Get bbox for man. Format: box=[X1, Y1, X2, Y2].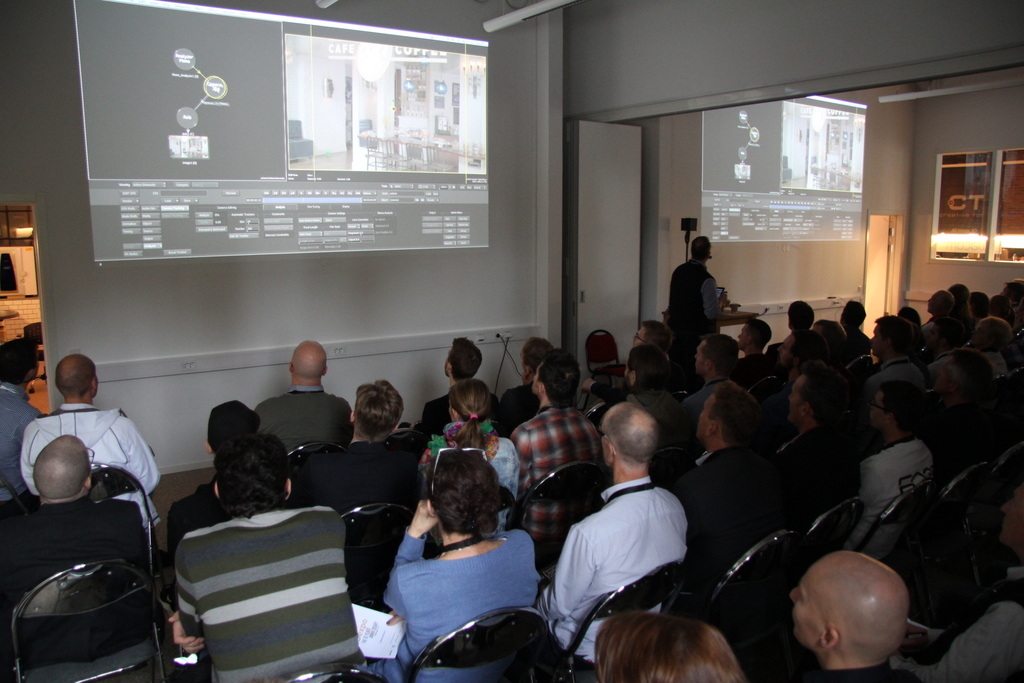
box=[326, 378, 446, 497].
